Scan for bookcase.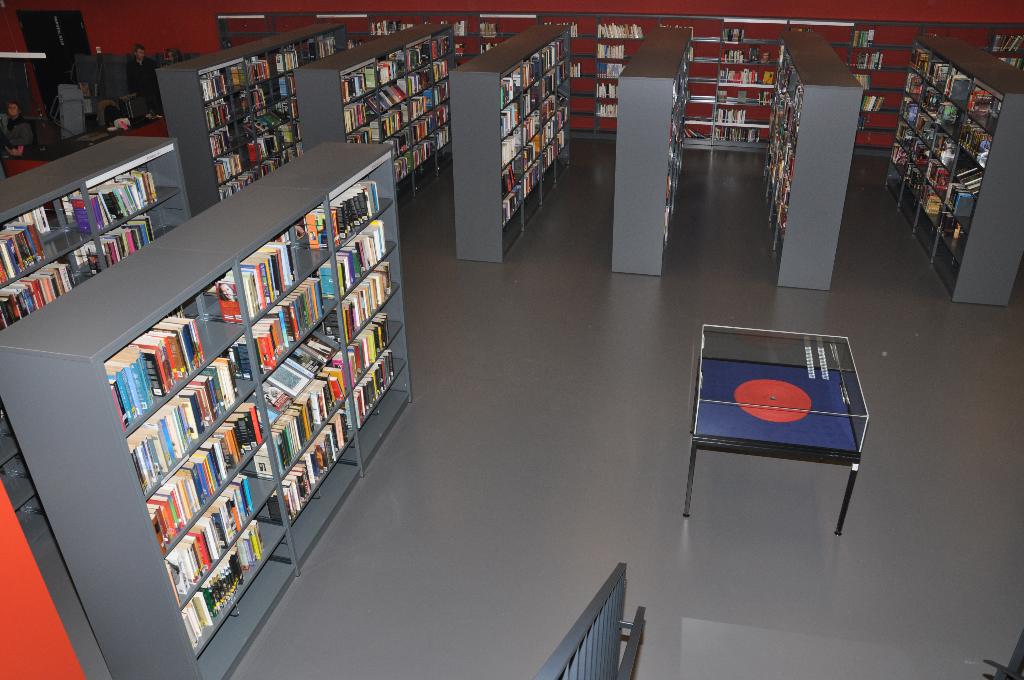
Scan result: x1=618, y1=29, x2=693, y2=270.
